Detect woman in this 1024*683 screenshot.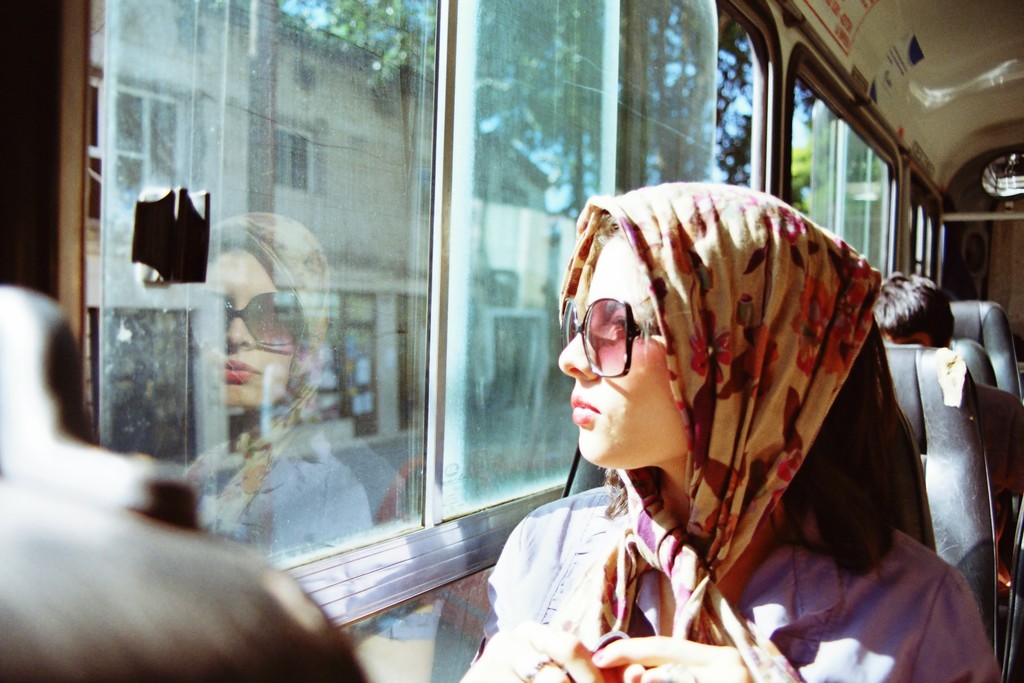
Detection: <bbox>527, 208, 905, 661</bbox>.
